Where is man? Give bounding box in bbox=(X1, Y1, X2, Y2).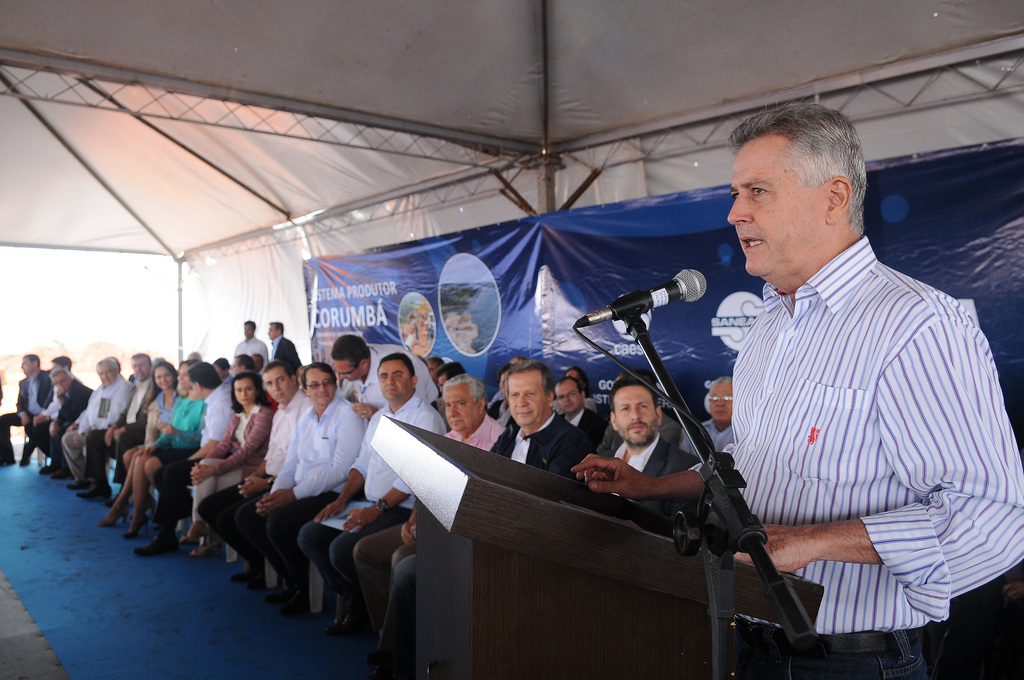
bbox=(39, 366, 97, 483).
